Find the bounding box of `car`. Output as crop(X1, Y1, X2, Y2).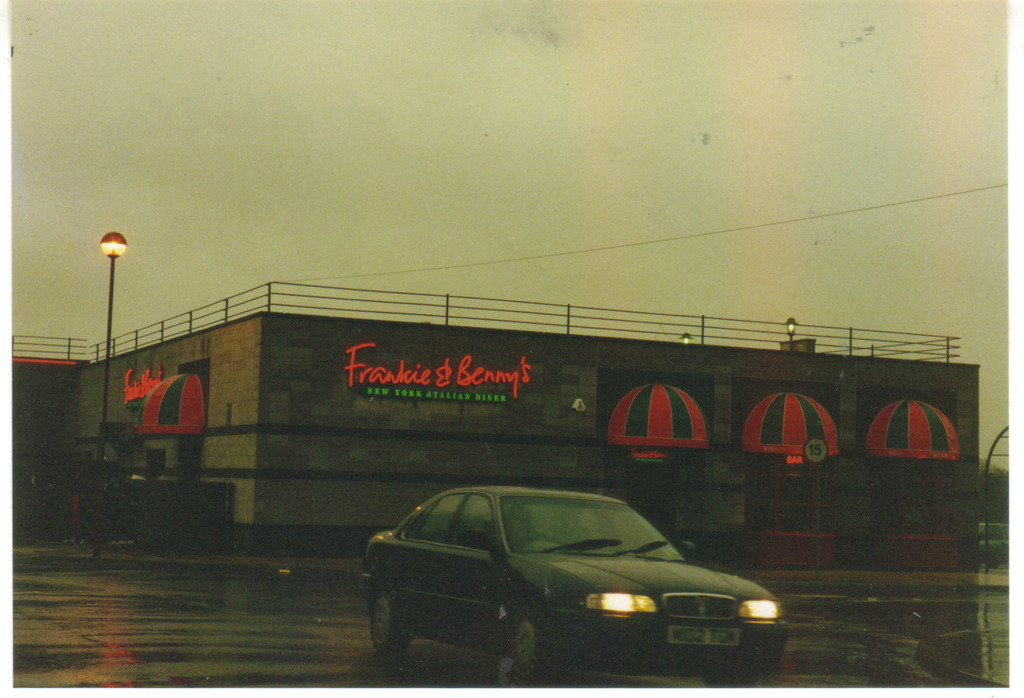
crop(984, 522, 1009, 562).
